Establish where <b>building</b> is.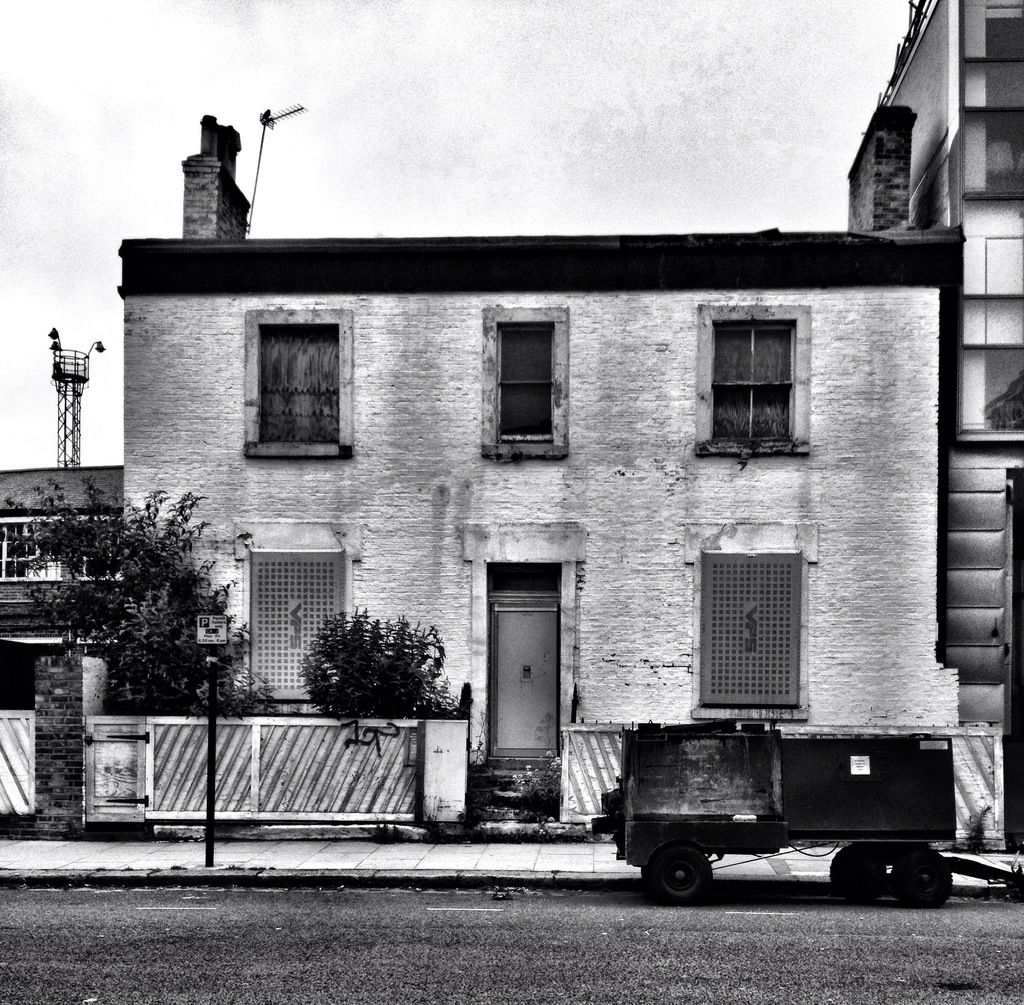
Established at 849/0/1023/733.
